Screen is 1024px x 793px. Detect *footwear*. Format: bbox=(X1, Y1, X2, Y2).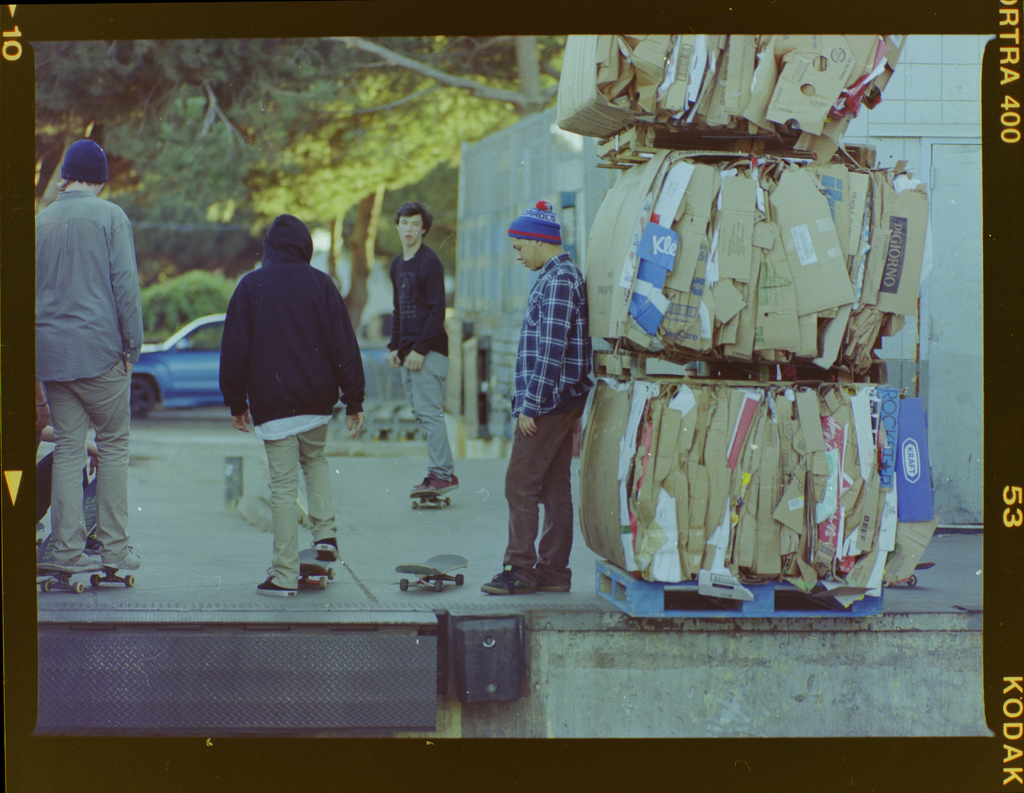
bbox=(312, 530, 341, 565).
